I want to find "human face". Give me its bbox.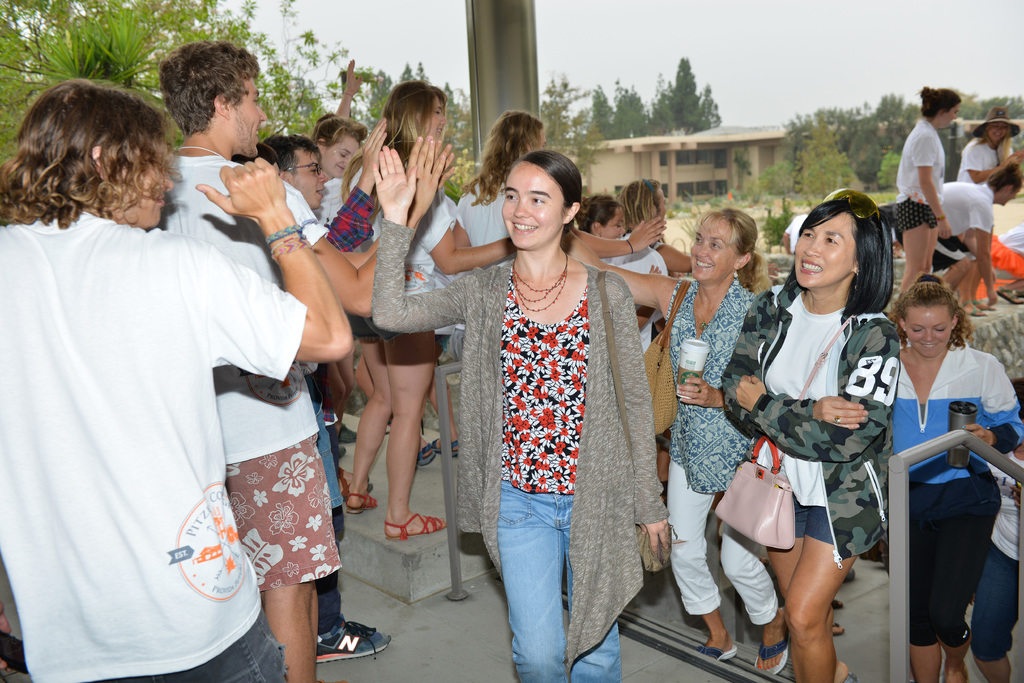
select_region(107, 137, 170, 222).
